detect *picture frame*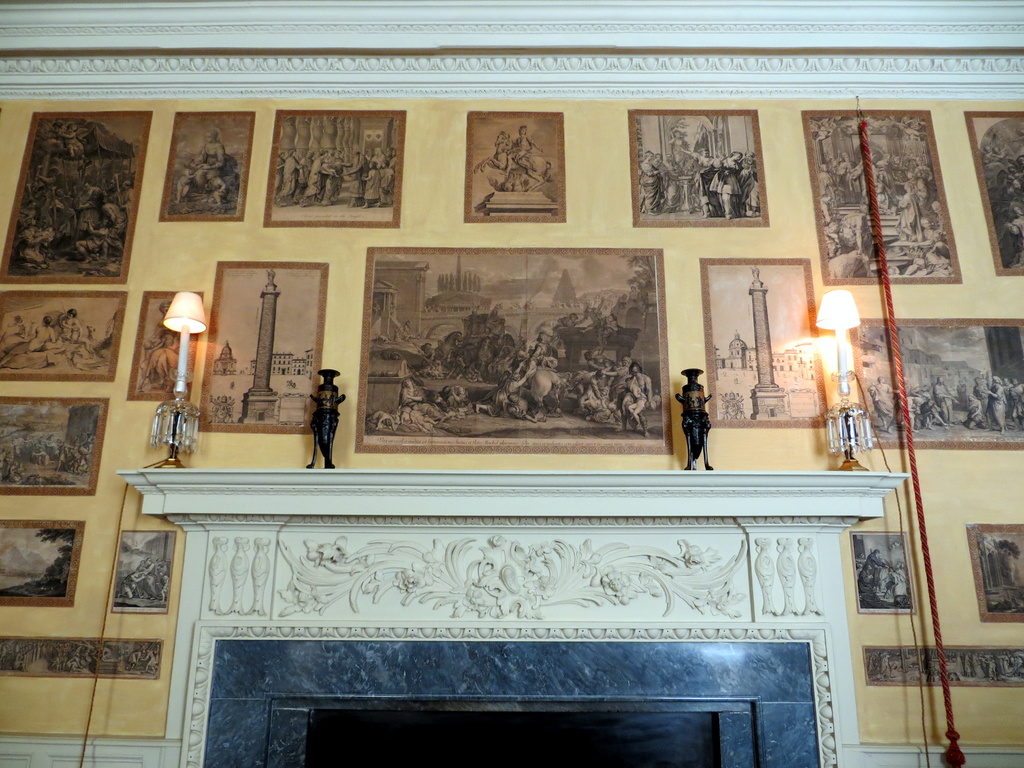
(797, 109, 964, 284)
